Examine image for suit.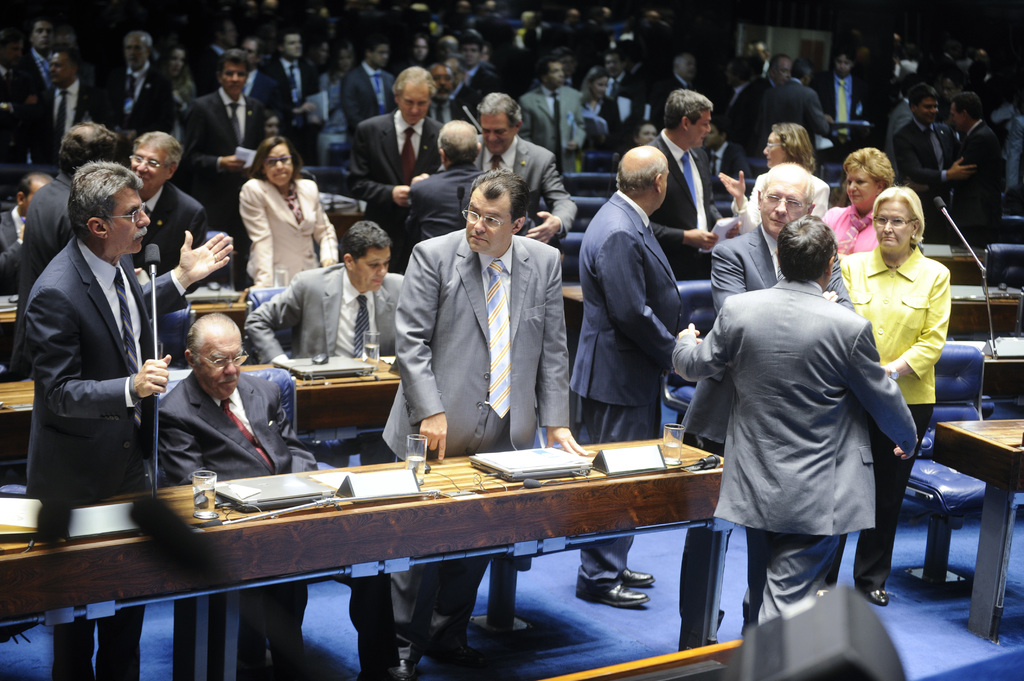
Examination result: 101/59/174/152.
